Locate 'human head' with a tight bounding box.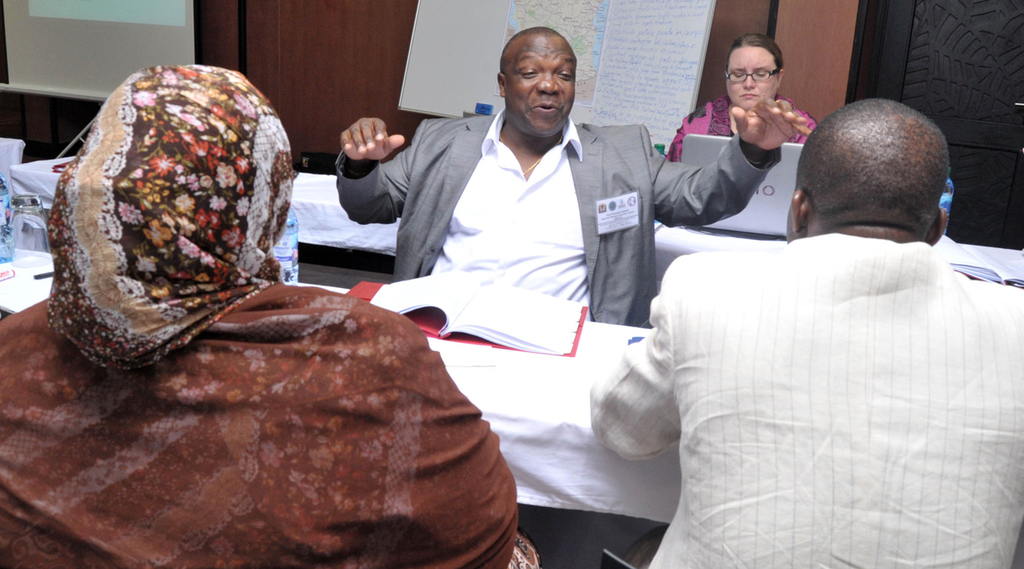
<region>495, 28, 574, 137</region>.
